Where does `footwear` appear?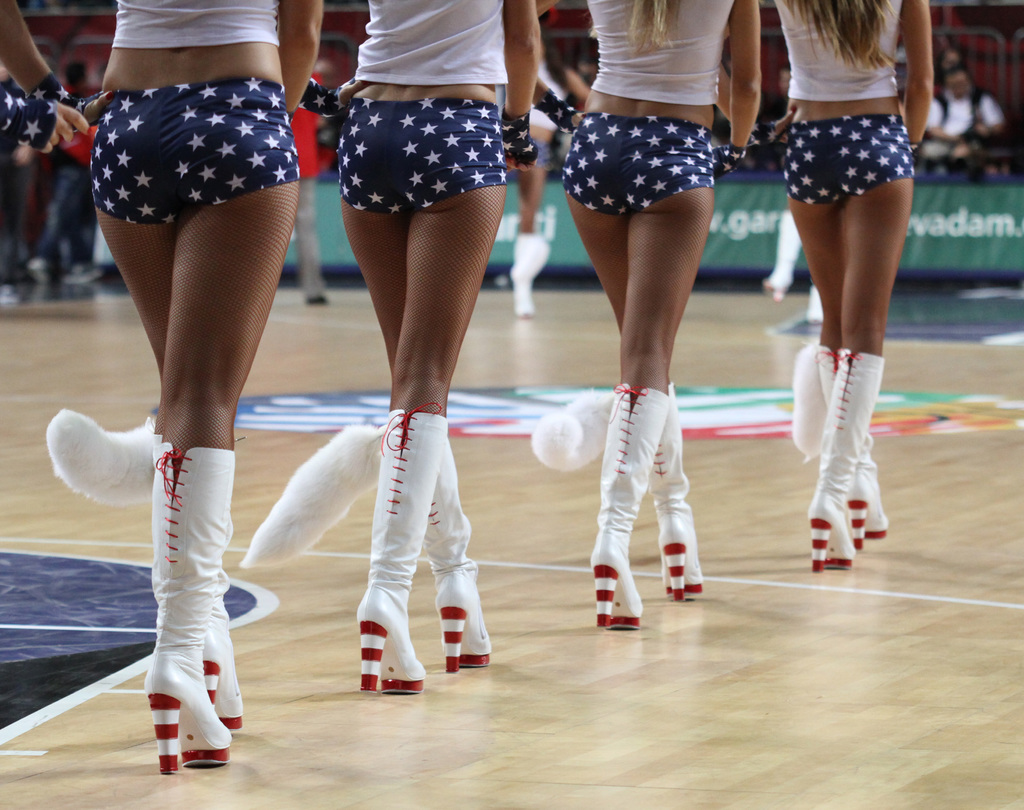
Appears at detection(141, 444, 235, 777).
